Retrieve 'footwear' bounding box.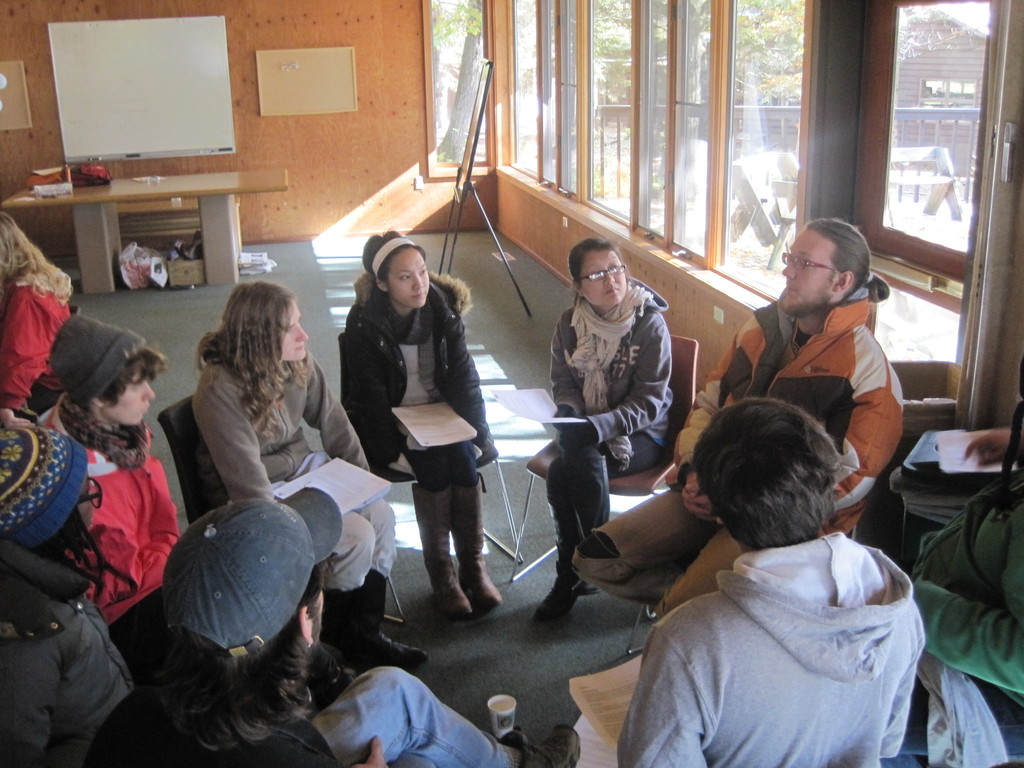
Bounding box: x1=404, y1=481, x2=480, y2=627.
